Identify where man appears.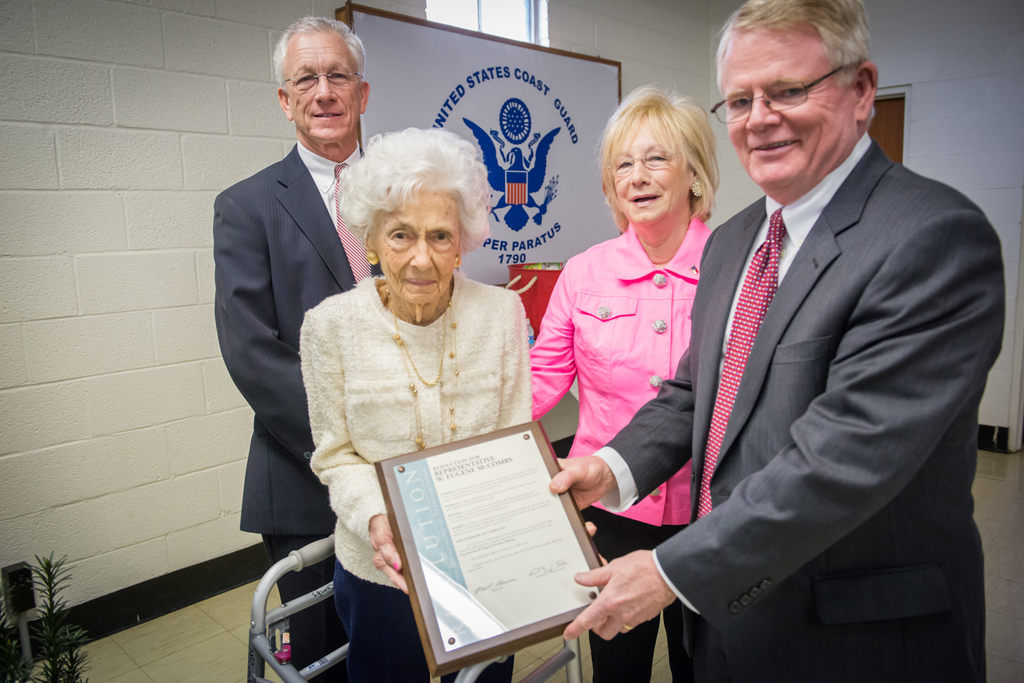
Appears at detection(546, 0, 1005, 682).
